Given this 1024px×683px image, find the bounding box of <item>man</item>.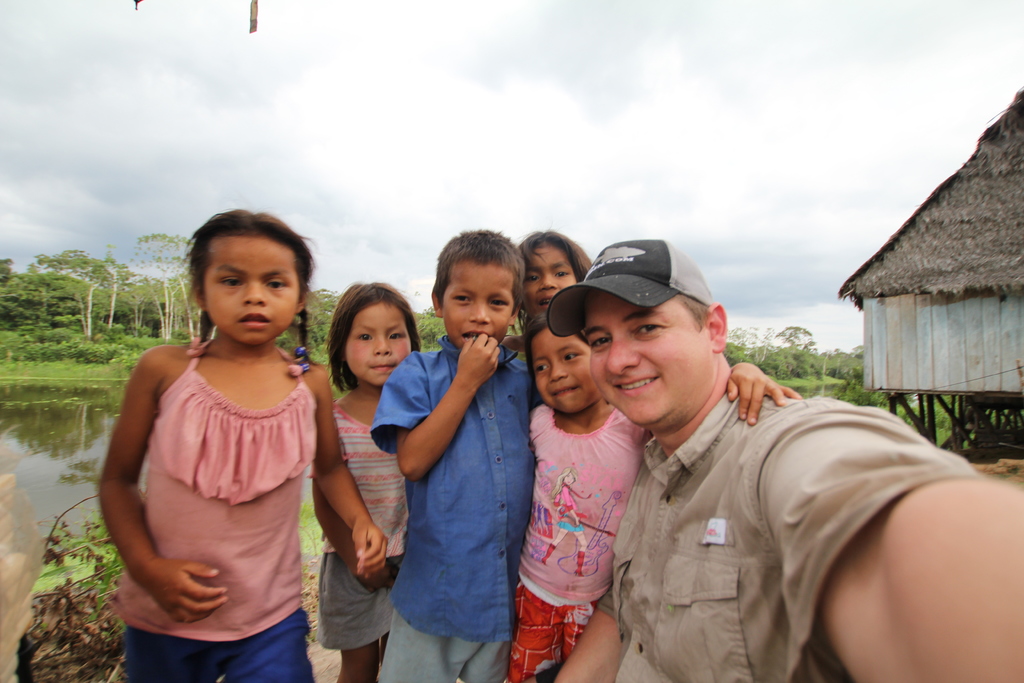
left=527, top=235, right=1023, bottom=682.
